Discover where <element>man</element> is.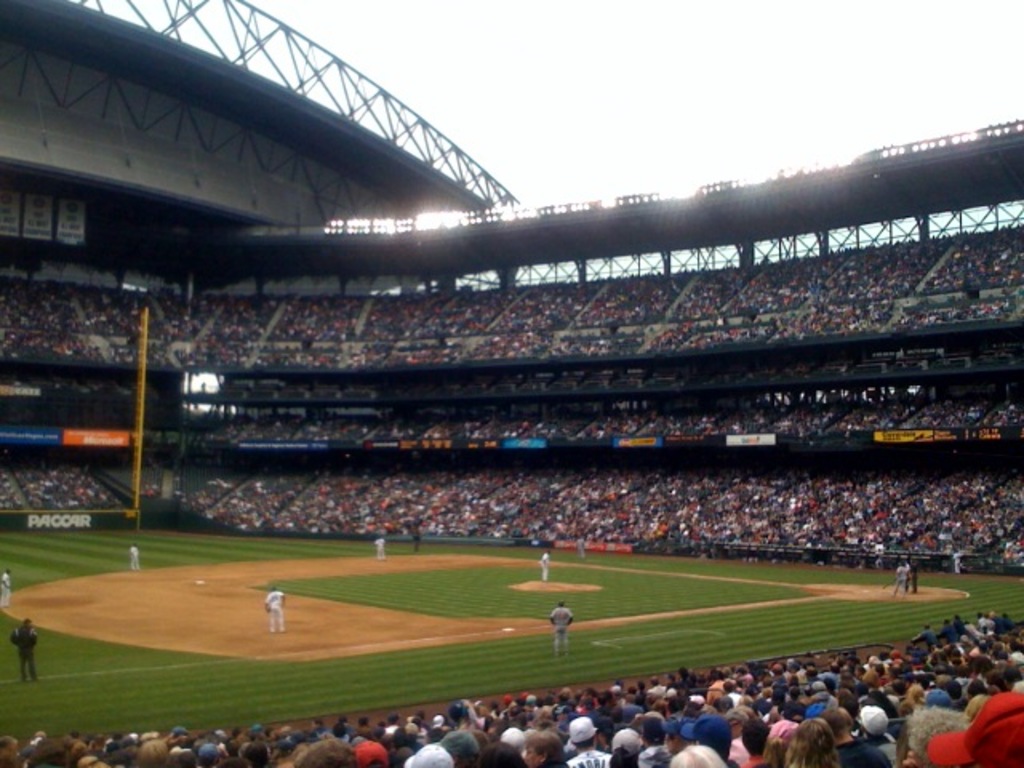
Discovered at {"x1": 958, "y1": 608, "x2": 987, "y2": 643}.
